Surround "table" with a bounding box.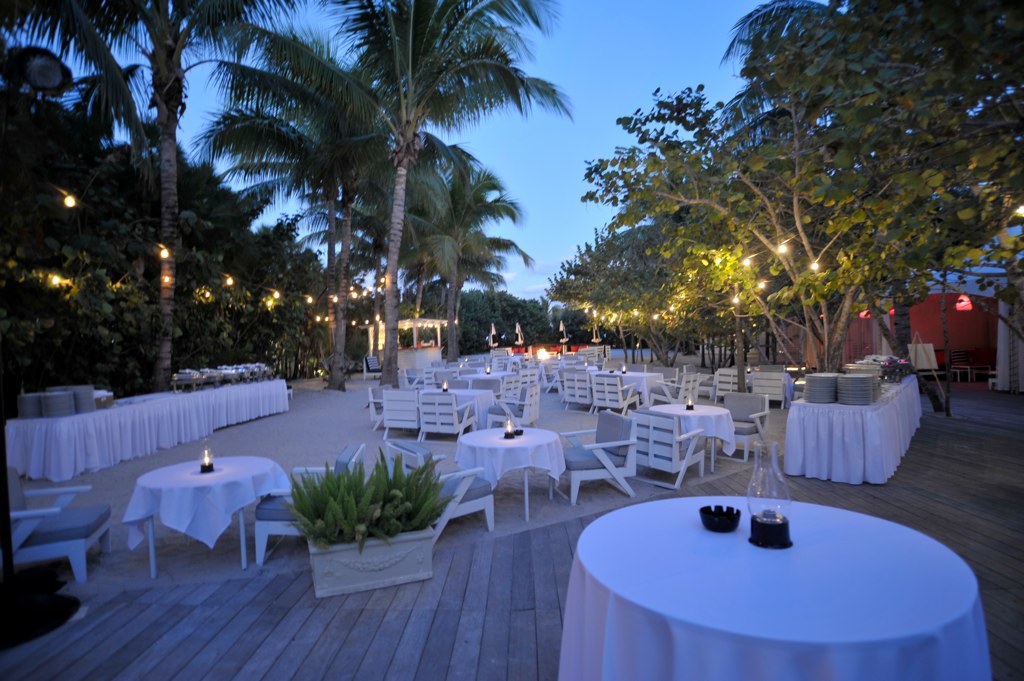
(left=535, top=467, right=1007, bottom=680).
